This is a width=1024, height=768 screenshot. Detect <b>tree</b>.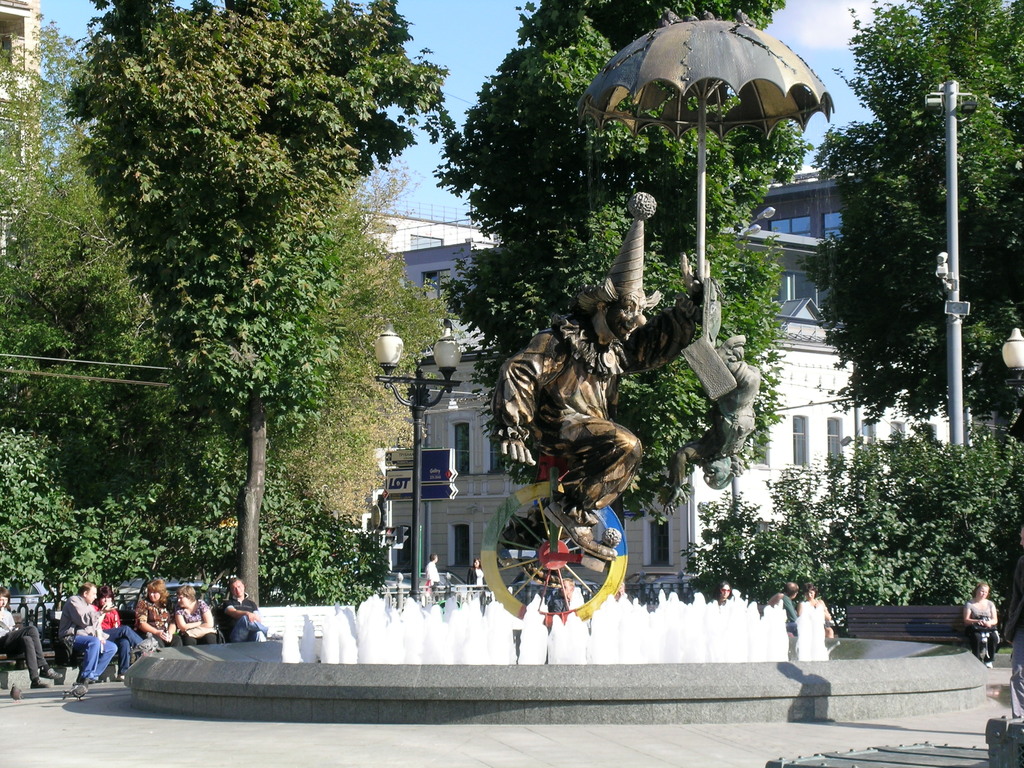
[817, 0, 1023, 438].
